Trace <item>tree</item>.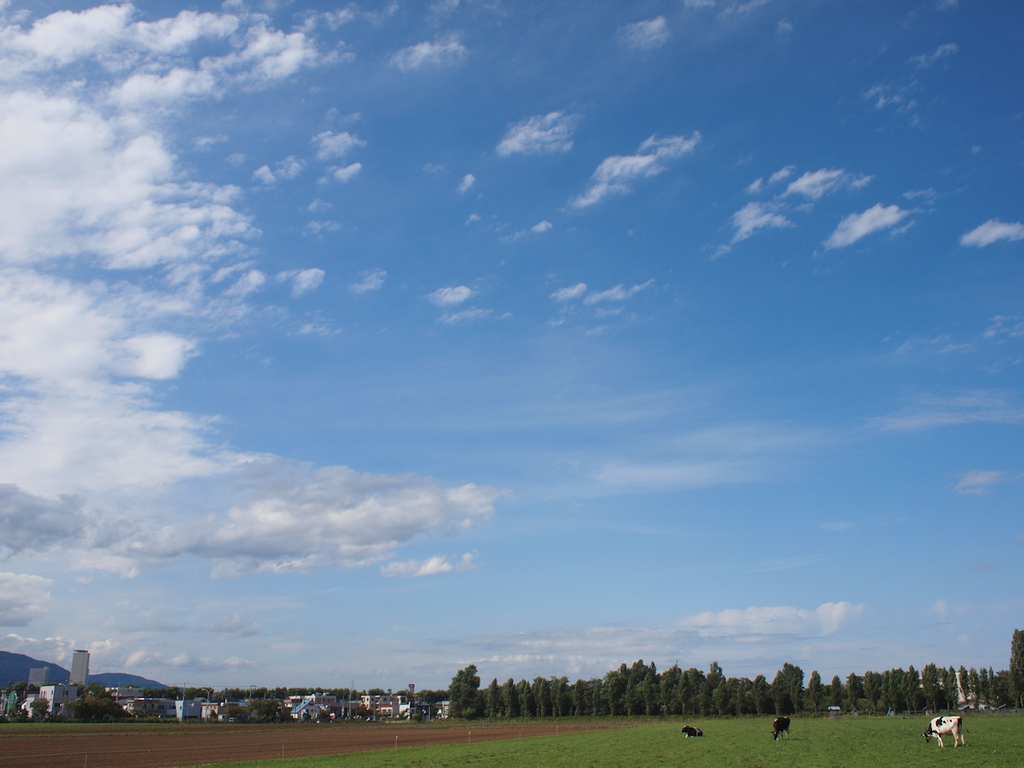
Traced to locate(1003, 630, 1023, 713).
